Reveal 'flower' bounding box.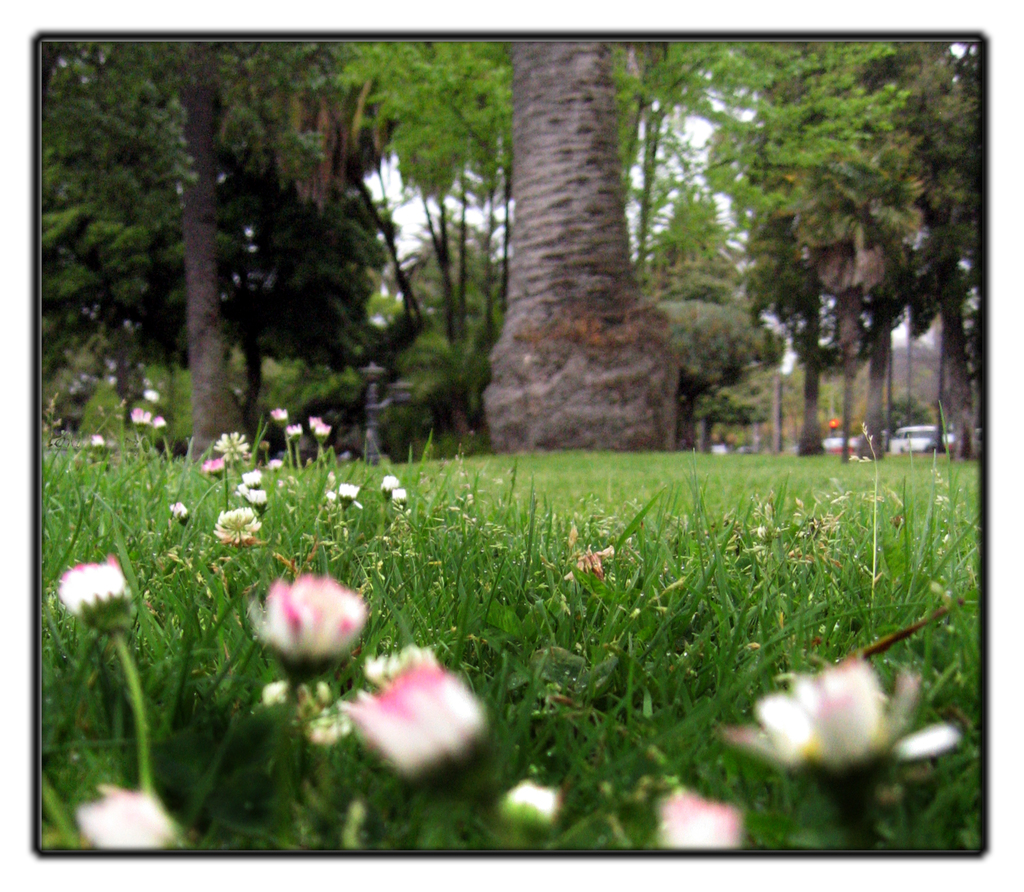
Revealed: (60, 557, 134, 631).
